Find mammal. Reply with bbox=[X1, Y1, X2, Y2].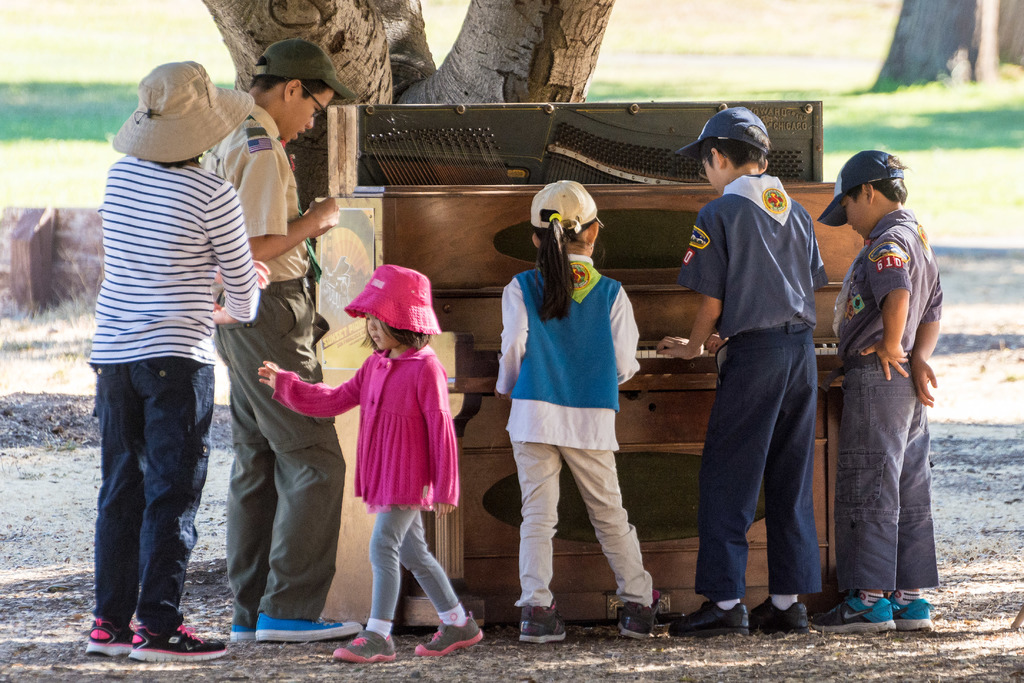
bbox=[656, 104, 830, 639].
